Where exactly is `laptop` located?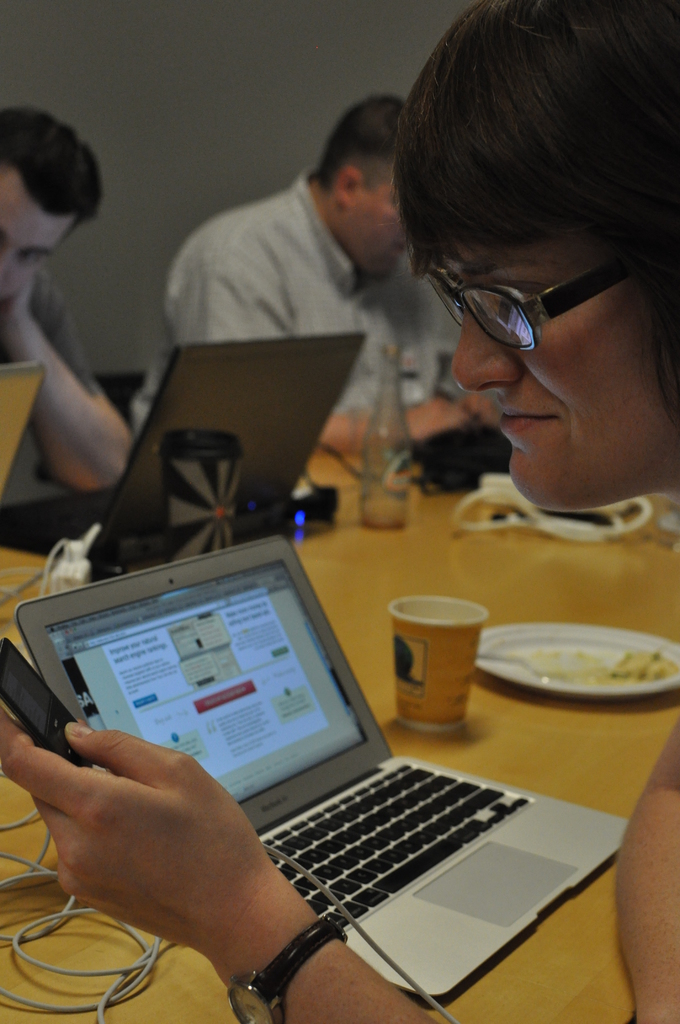
Its bounding box is [left=12, top=528, right=627, bottom=1002].
